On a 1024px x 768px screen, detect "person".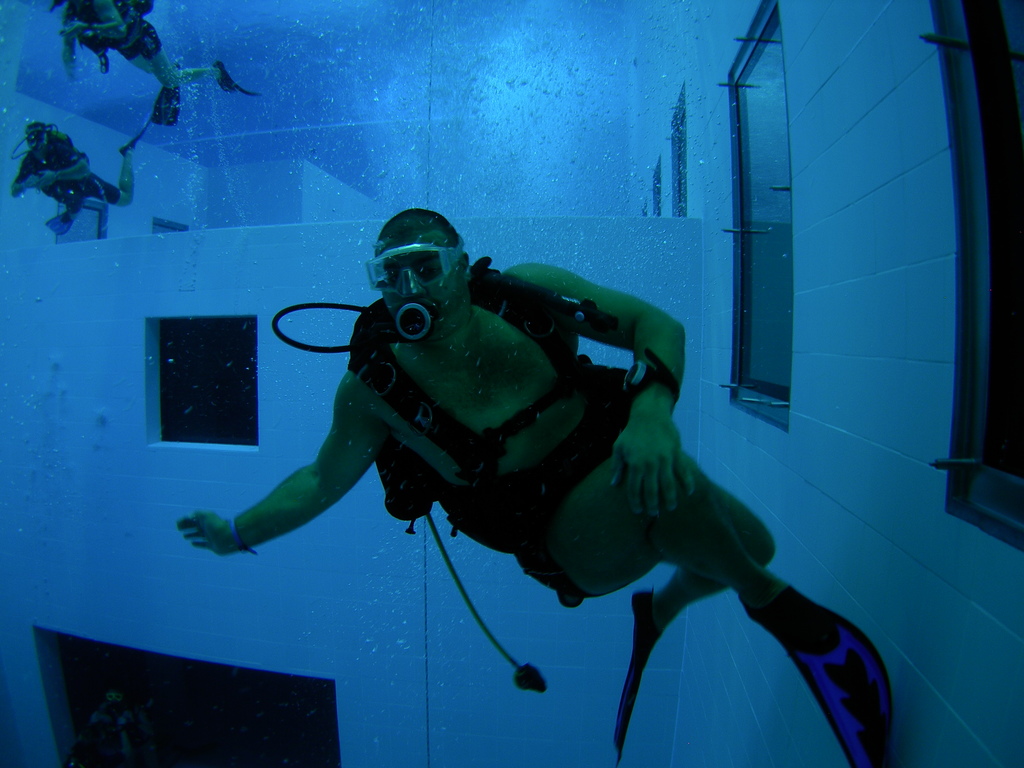
crop(10, 119, 149, 236).
